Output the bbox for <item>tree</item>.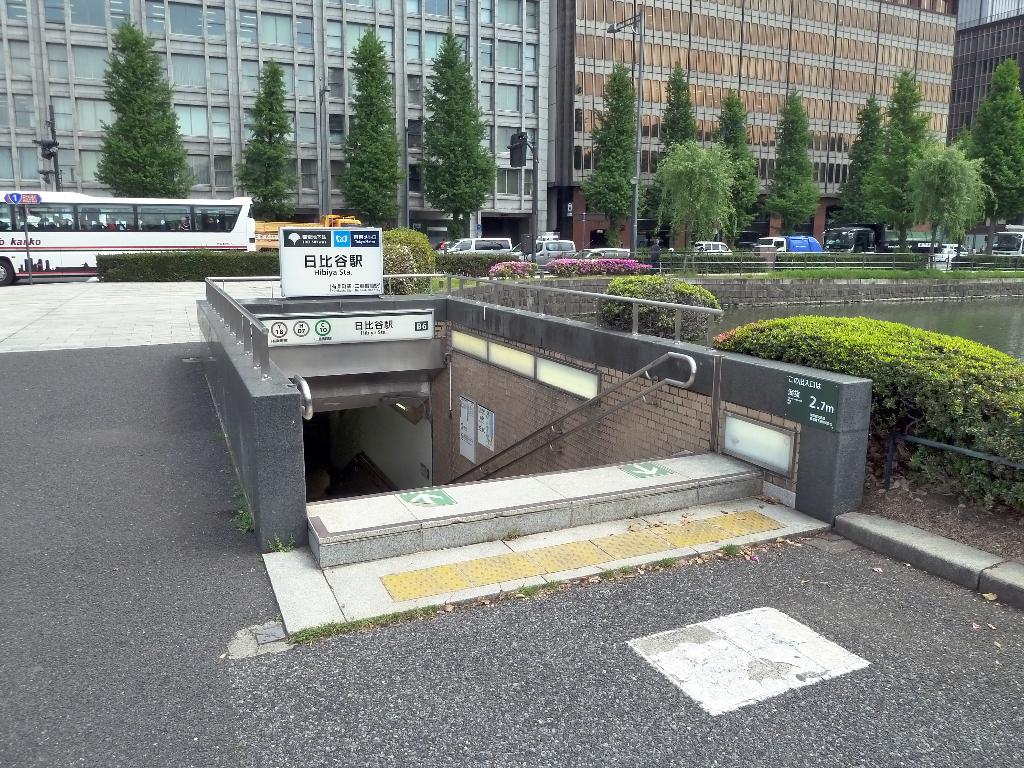
(838,100,892,219).
